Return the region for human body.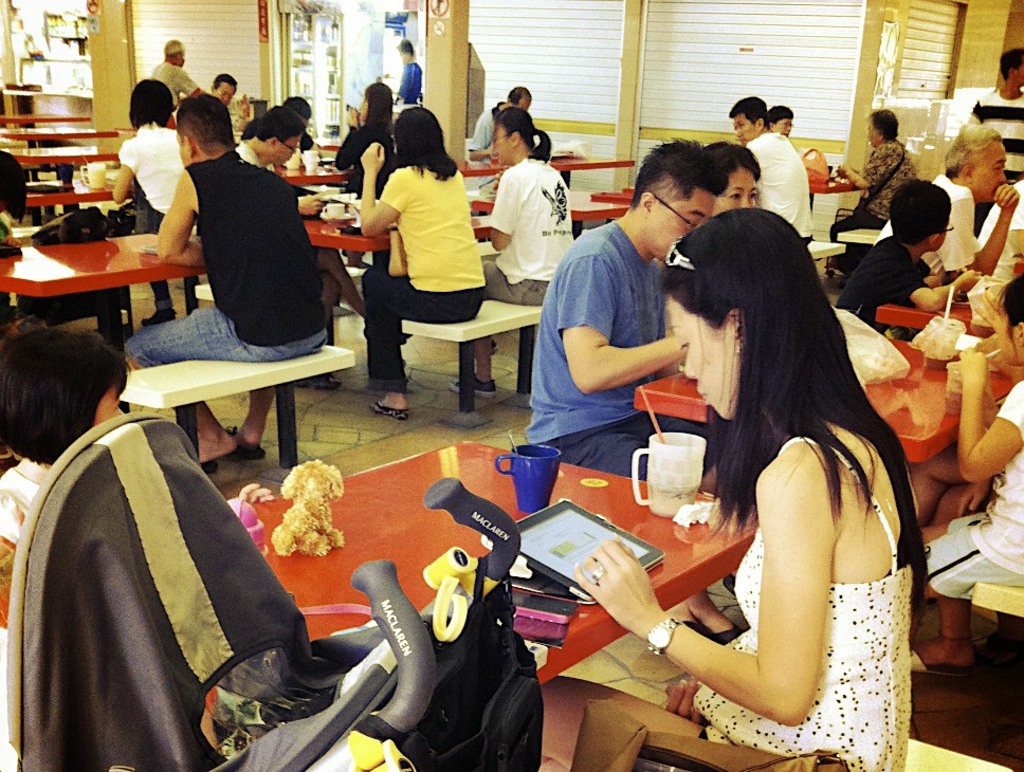
<region>875, 181, 1021, 286</region>.
